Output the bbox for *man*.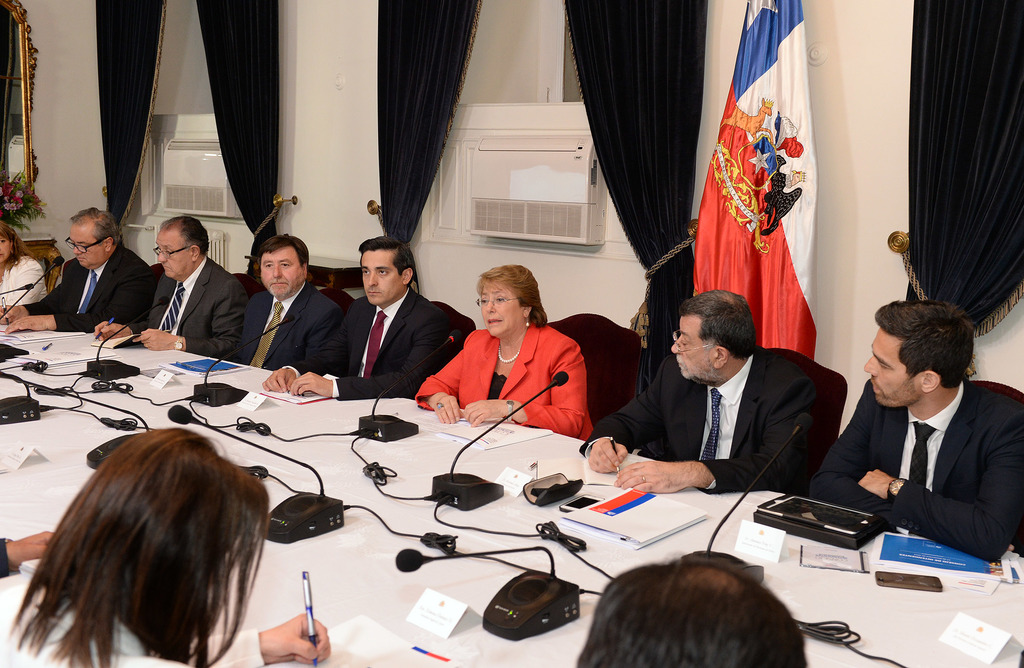
BBox(573, 291, 804, 490).
